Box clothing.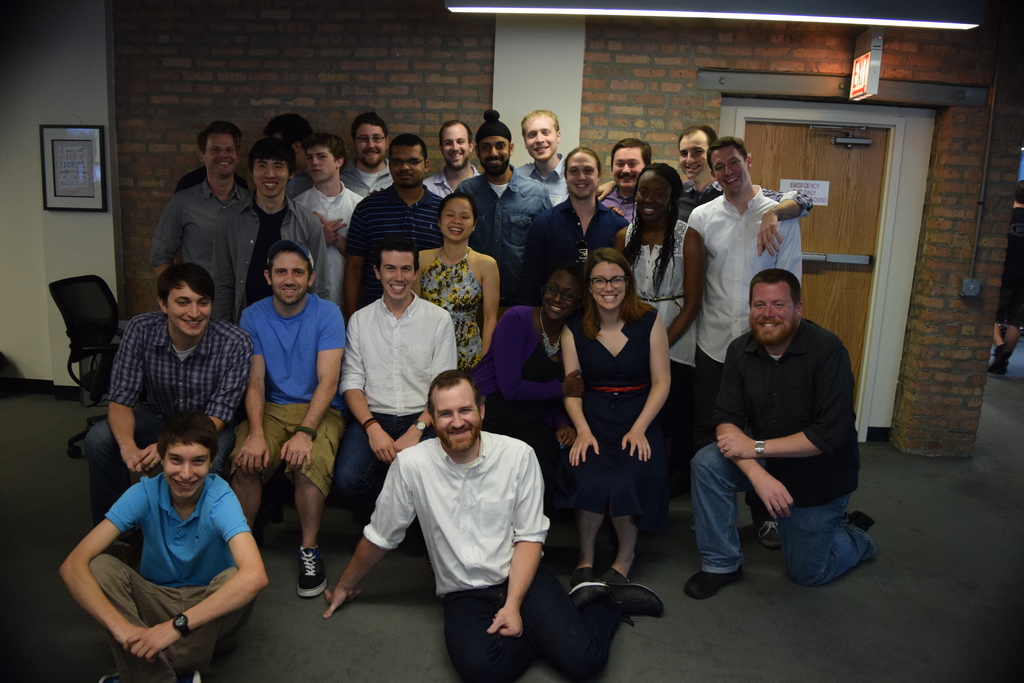
pyautogui.locateOnScreen(562, 313, 654, 524).
